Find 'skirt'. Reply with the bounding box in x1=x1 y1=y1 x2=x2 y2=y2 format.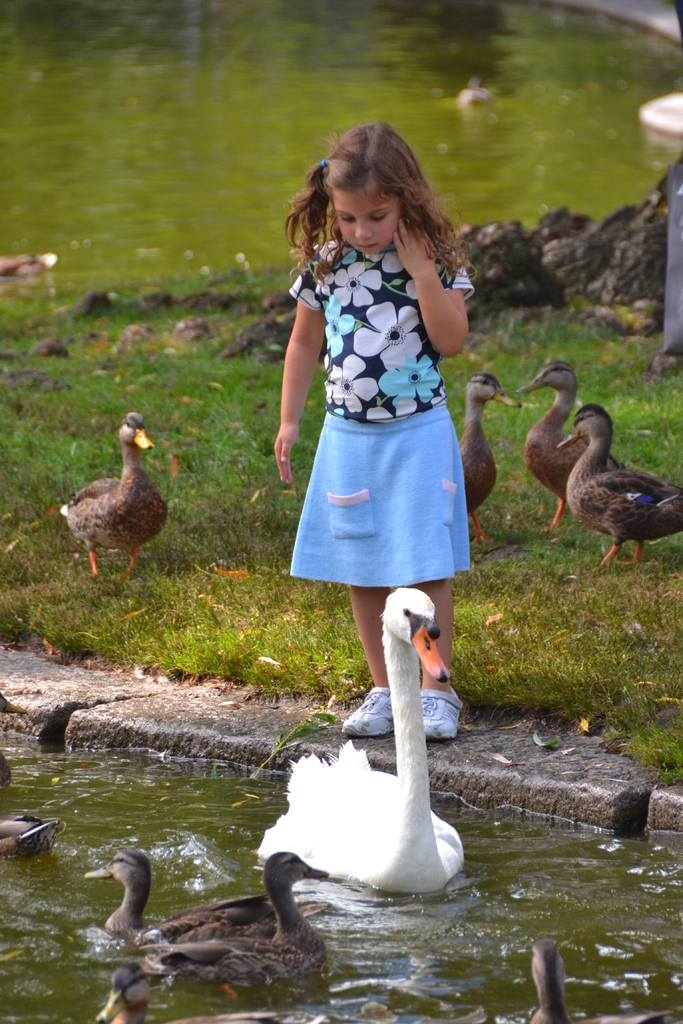
x1=290 y1=401 x2=468 y2=588.
